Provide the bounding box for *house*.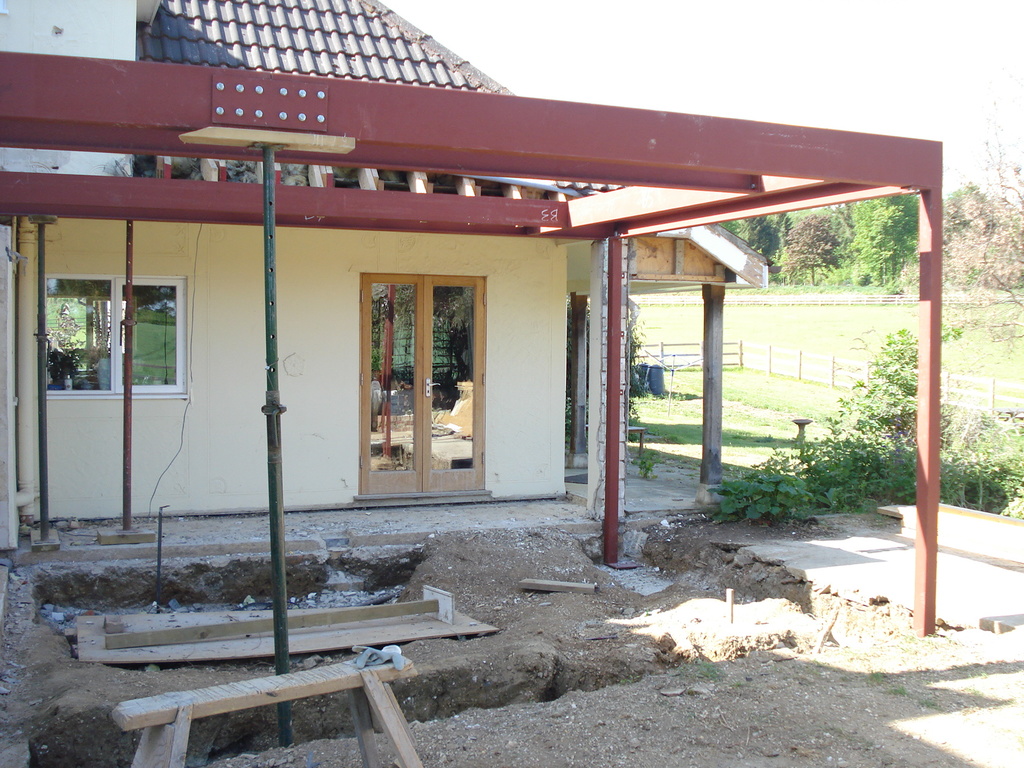
<bbox>0, 0, 765, 566</bbox>.
